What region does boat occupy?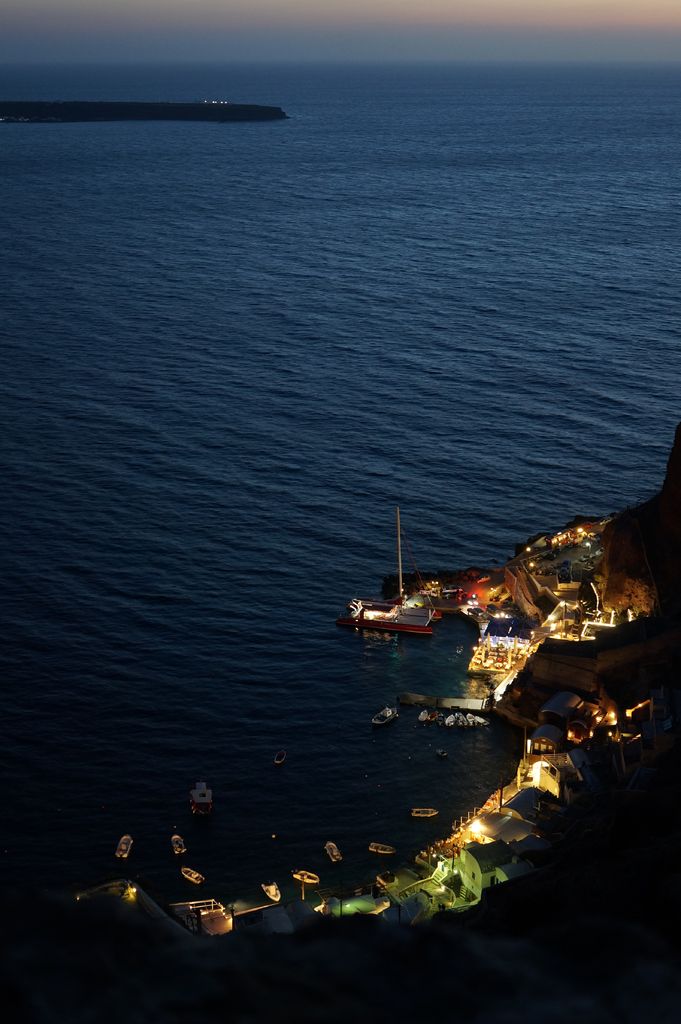
pyautogui.locateOnScreen(163, 830, 192, 860).
